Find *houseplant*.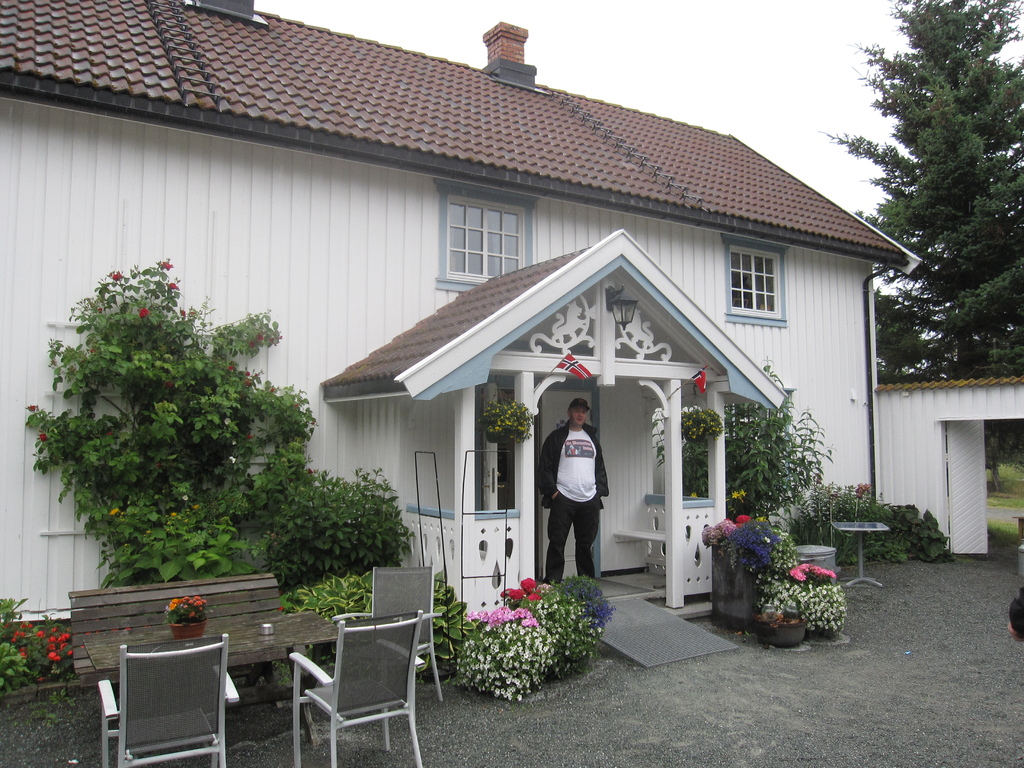
l=756, t=607, r=779, b=646.
